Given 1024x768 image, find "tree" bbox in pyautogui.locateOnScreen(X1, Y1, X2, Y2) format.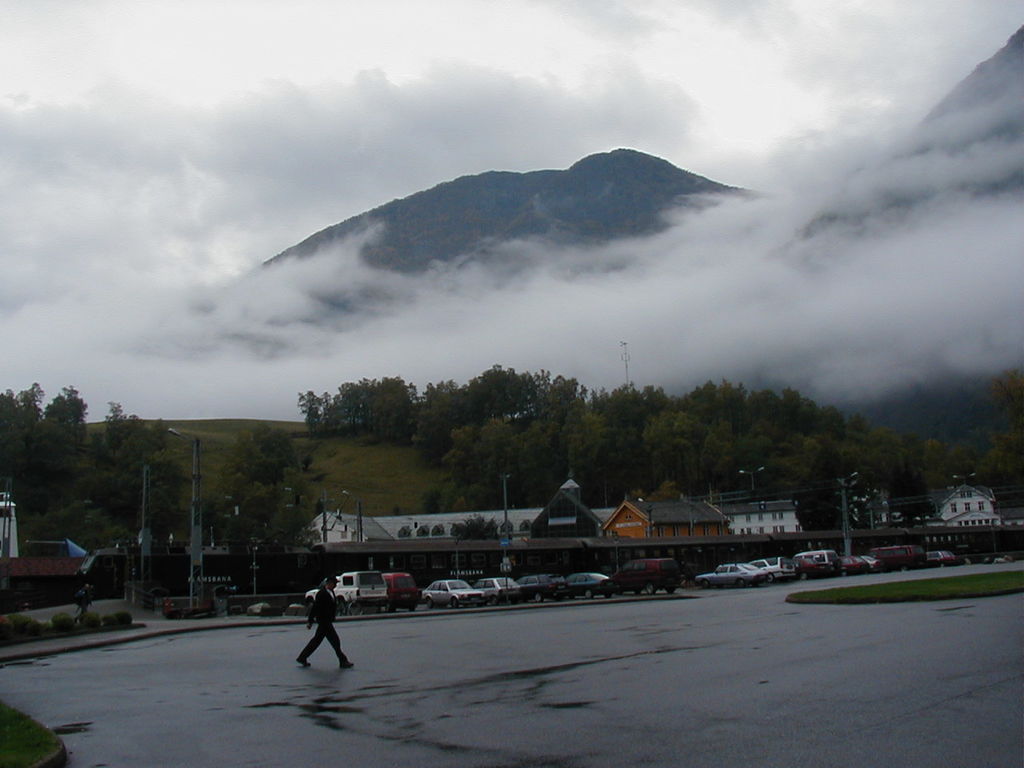
pyautogui.locateOnScreen(0, 382, 83, 533).
